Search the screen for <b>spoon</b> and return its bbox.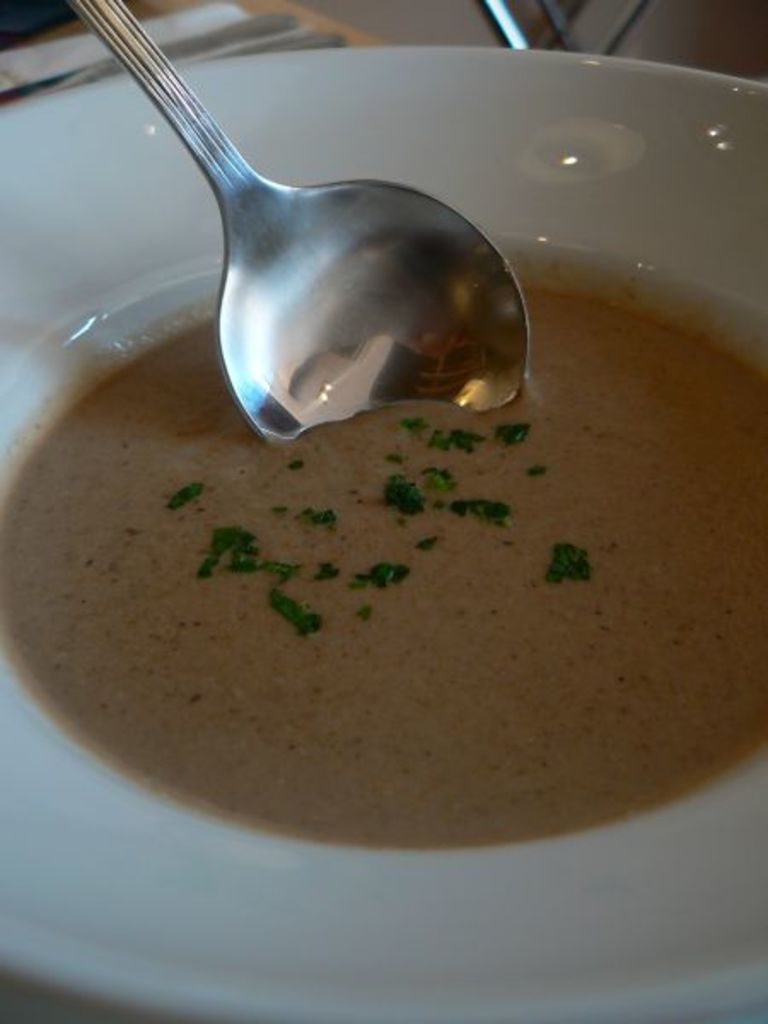
Found: [x1=65, y1=0, x2=527, y2=444].
